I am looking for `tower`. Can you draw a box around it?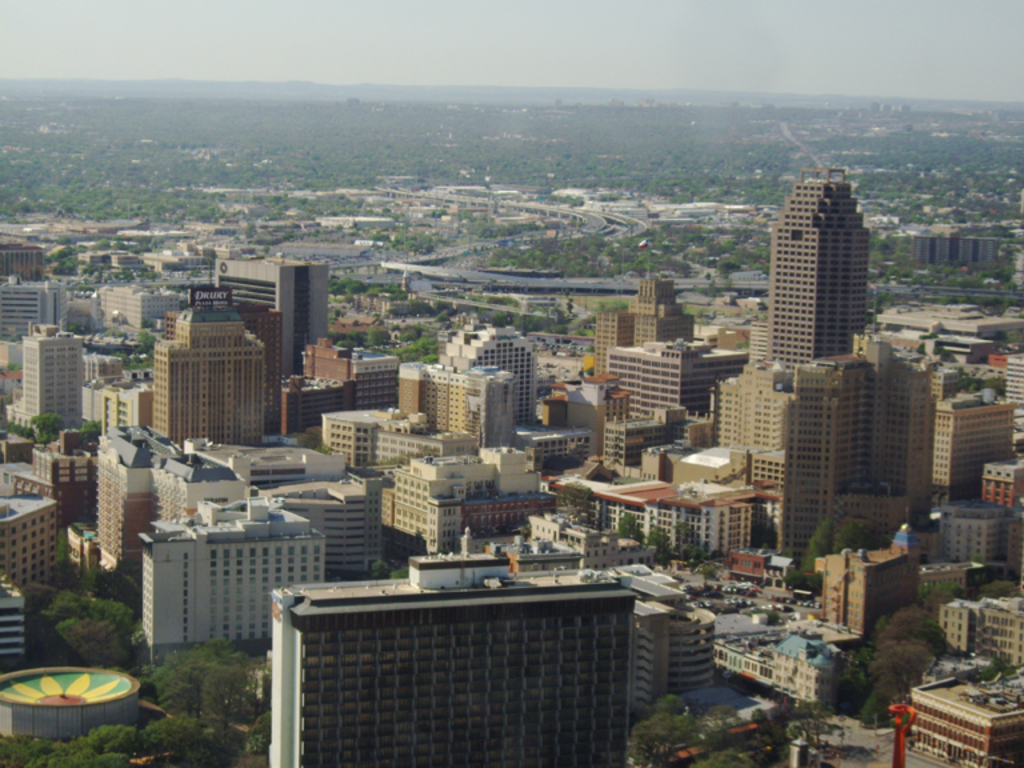
Sure, the bounding box is 968,461,1023,507.
